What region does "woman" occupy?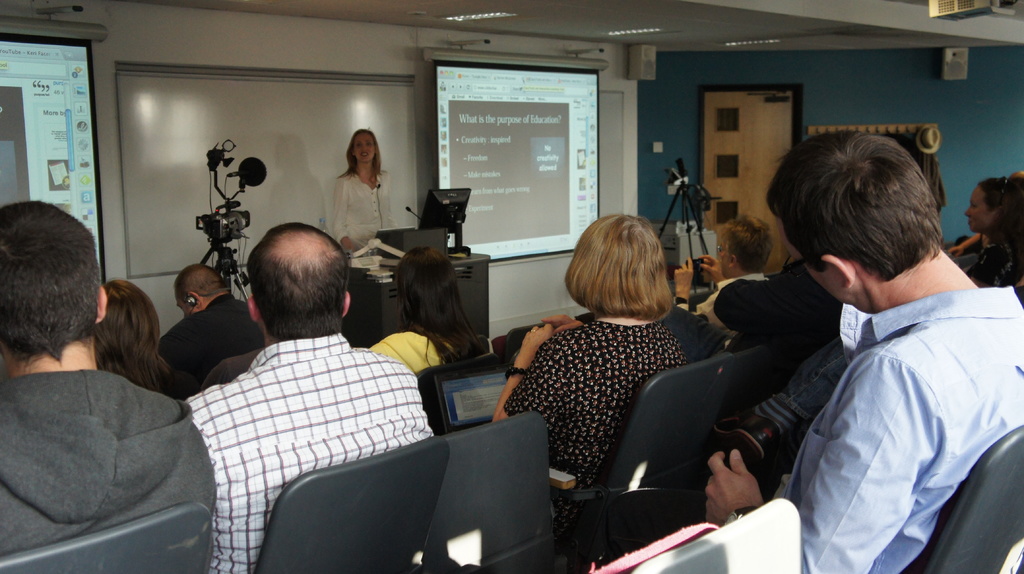
398,255,491,384.
